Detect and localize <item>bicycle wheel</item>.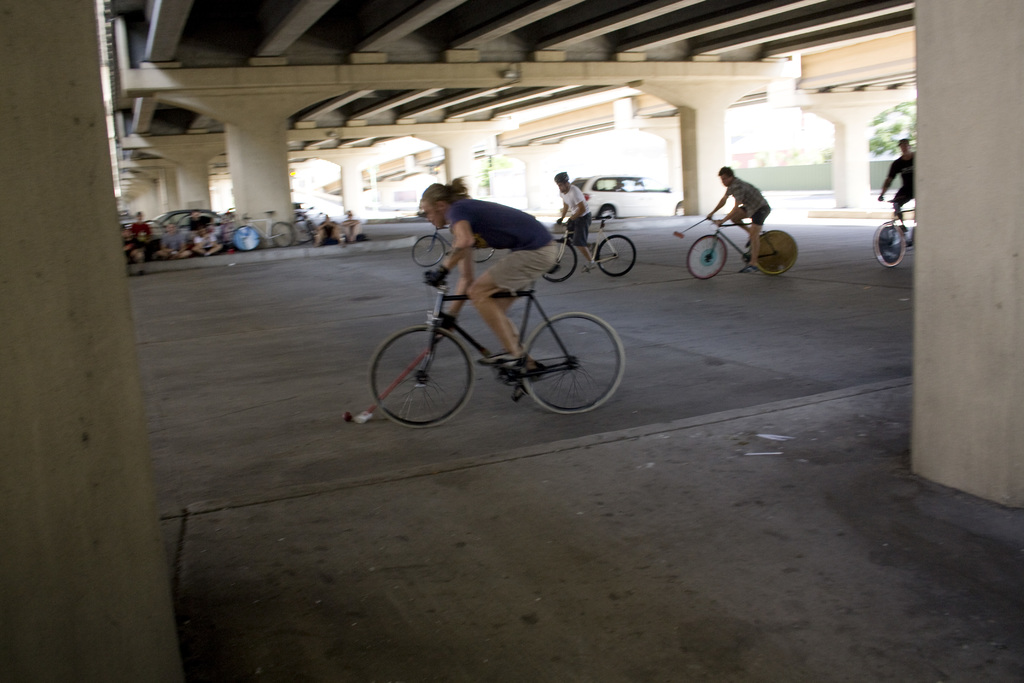
Localized at {"left": 410, "top": 235, "right": 446, "bottom": 272}.
